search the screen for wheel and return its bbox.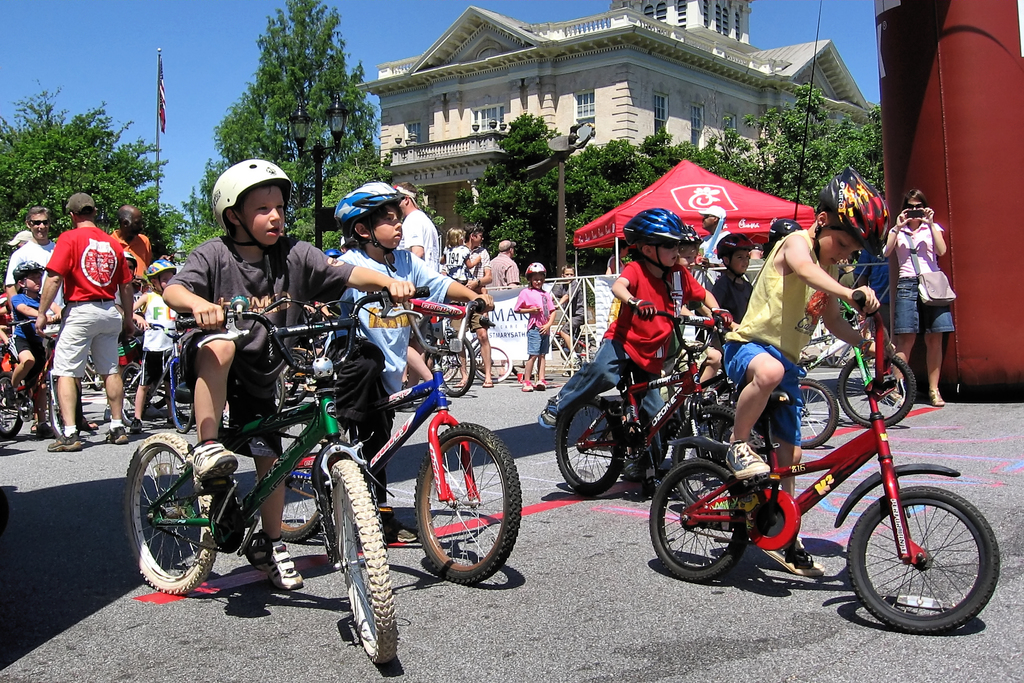
Found: l=552, t=397, r=625, b=495.
